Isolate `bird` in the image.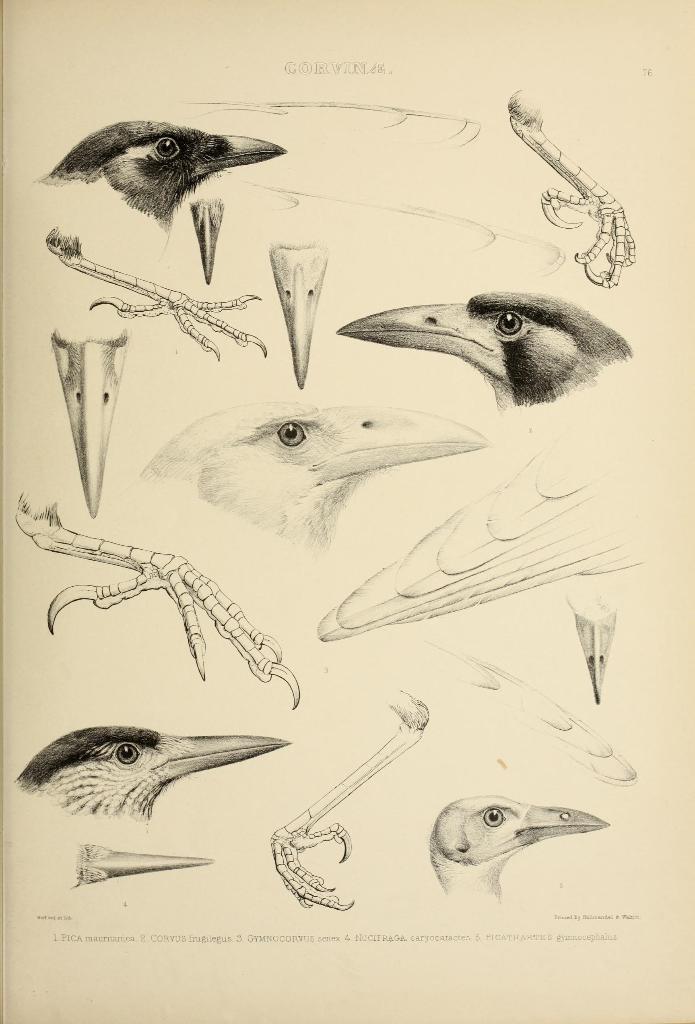
Isolated region: crop(426, 791, 611, 905).
